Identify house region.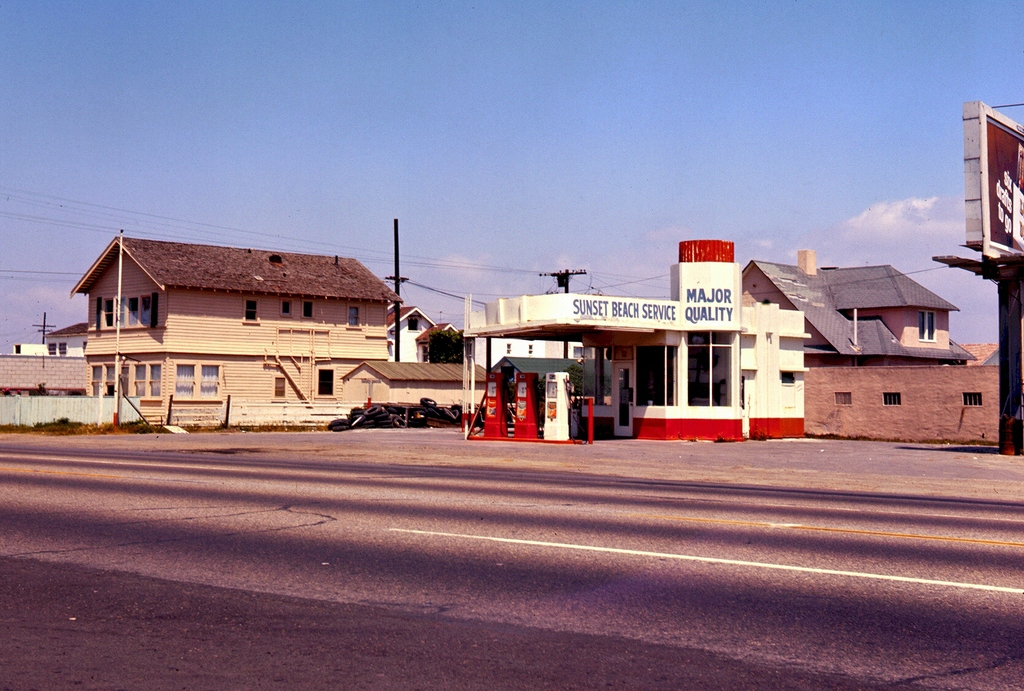
Region: [0, 347, 109, 444].
